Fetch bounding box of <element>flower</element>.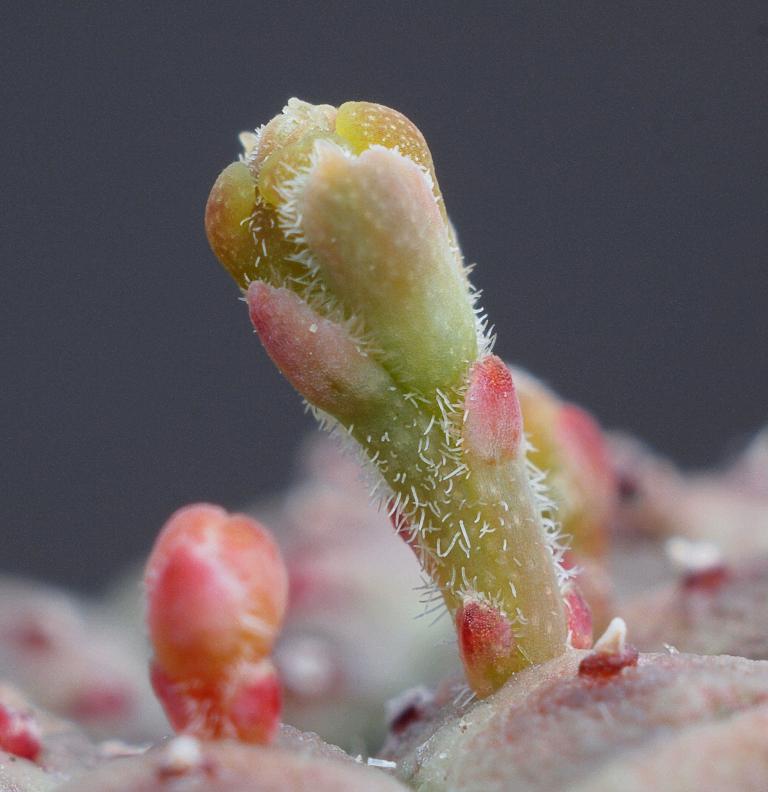
Bbox: locate(0, 65, 760, 791).
